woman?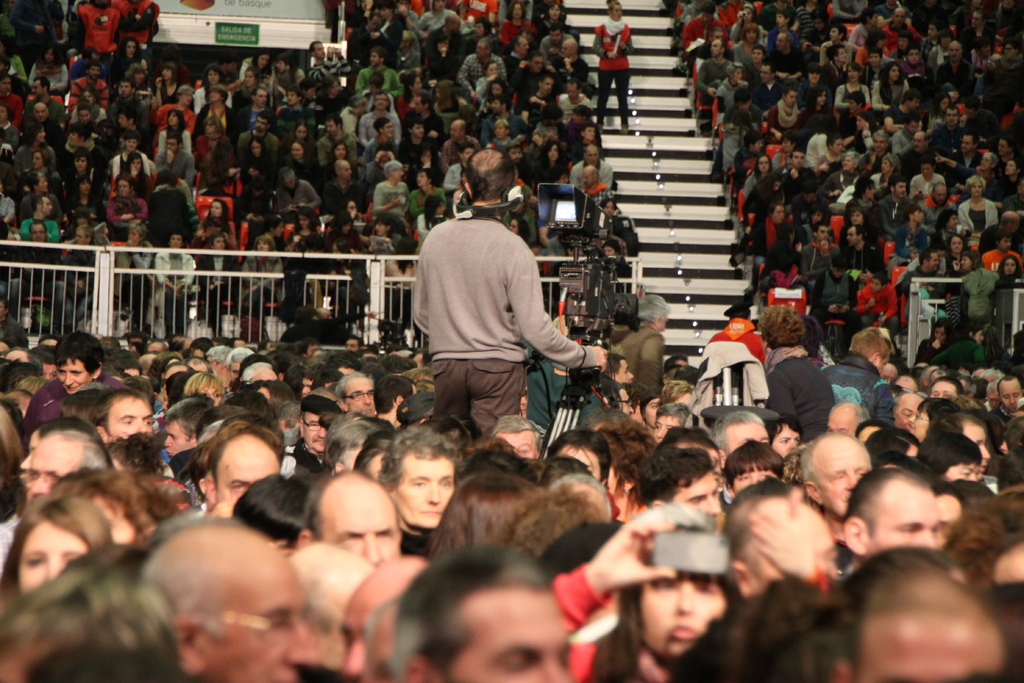
locate(961, 252, 996, 333)
